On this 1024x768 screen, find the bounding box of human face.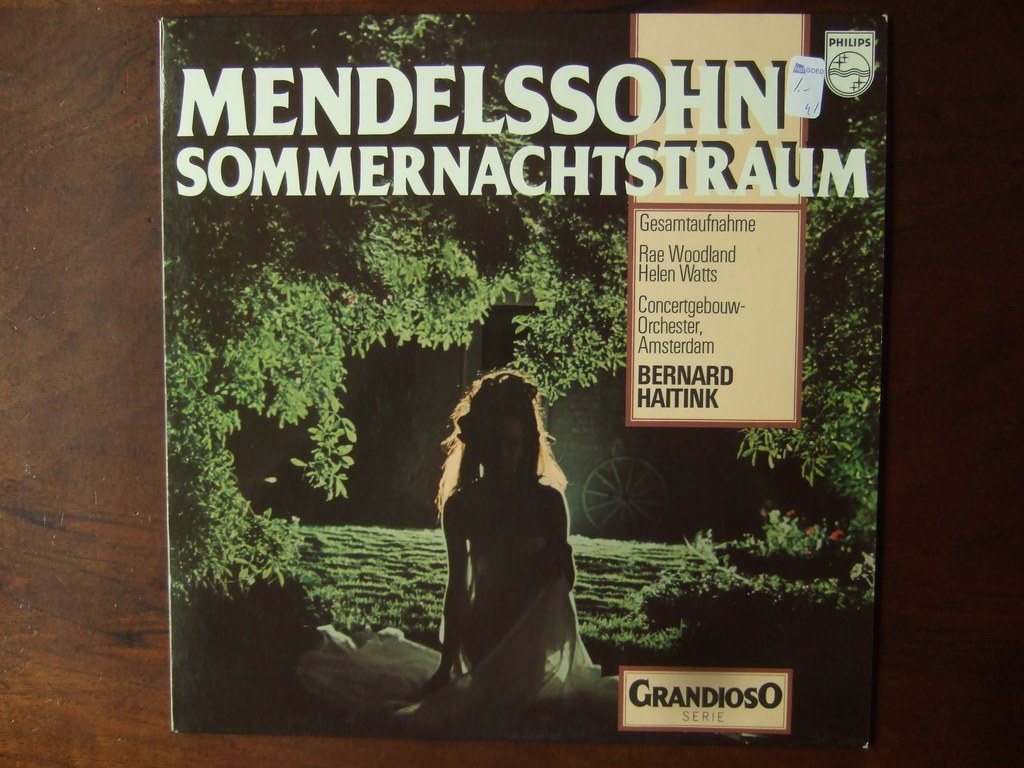
Bounding box: bbox=(479, 406, 526, 481).
